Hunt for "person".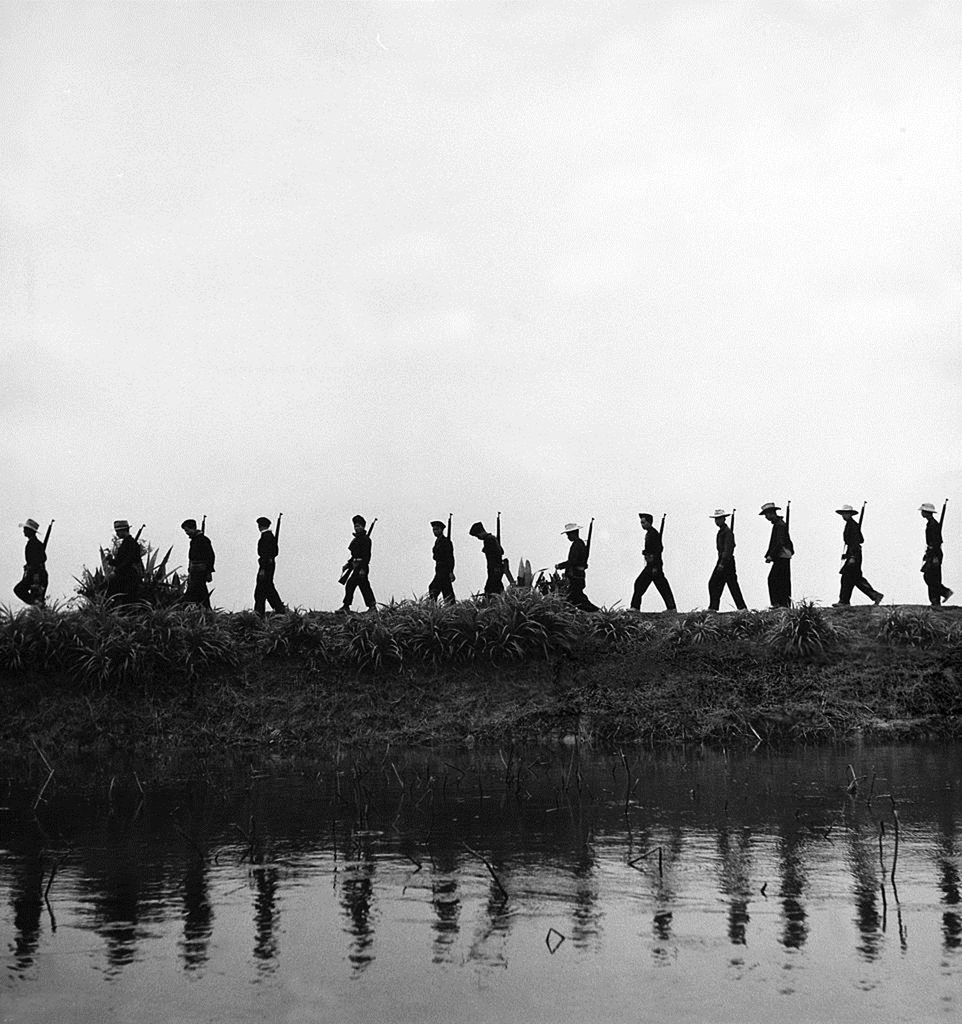
Hunted down at box=[10, 512, 52, 610].
